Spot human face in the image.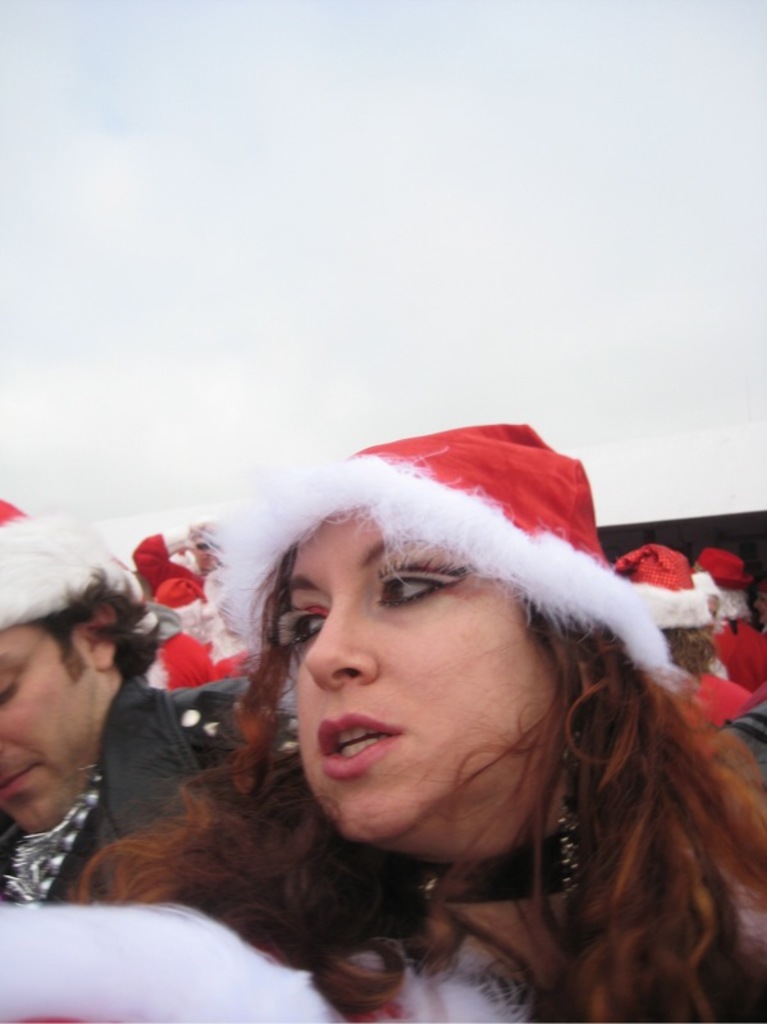
human face found at (left=295, top=492, right=567, bottom=842).
